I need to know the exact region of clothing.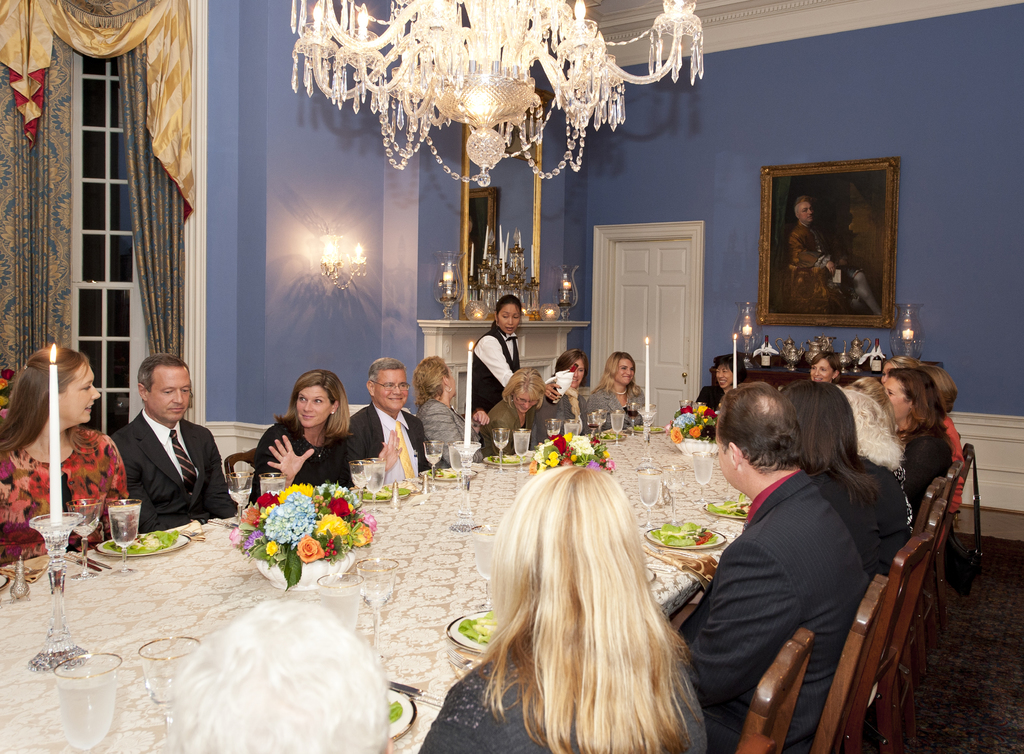
Region: BBox(0, 424, 132, 568).
